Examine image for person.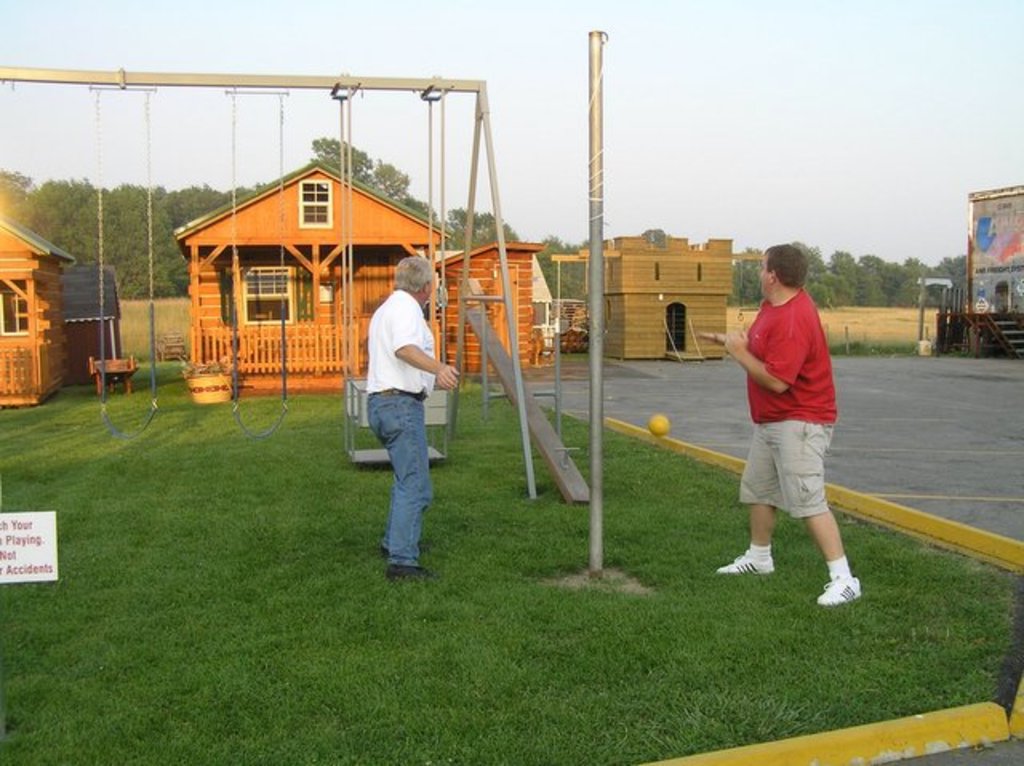
Examination result: BBox(714, 246, 861, 608).
